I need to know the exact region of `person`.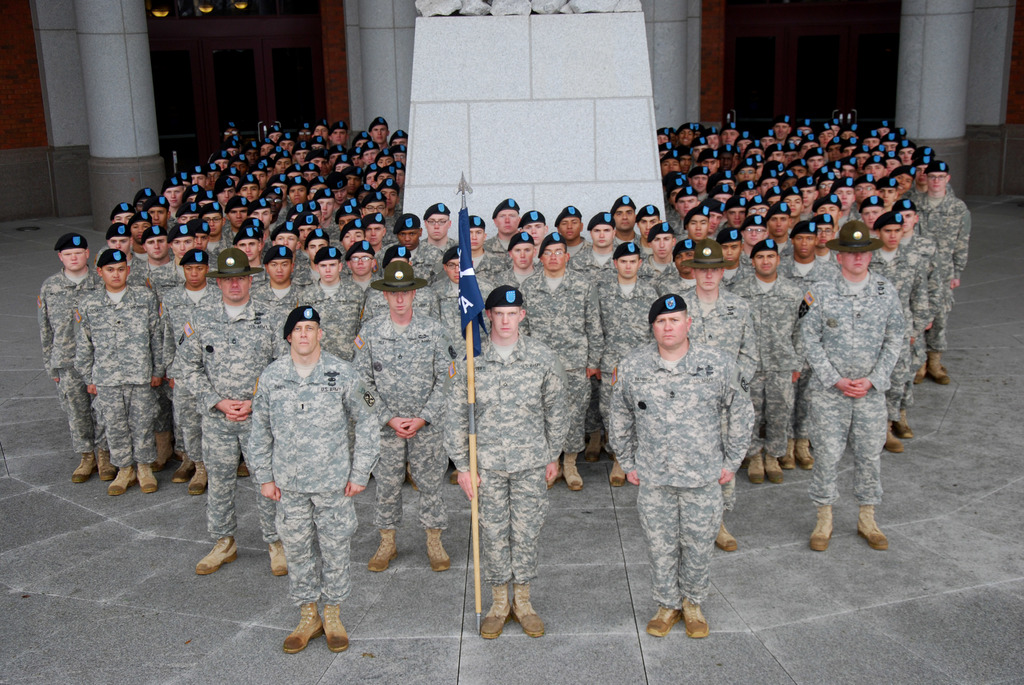
Region: 305:148:327:171.
